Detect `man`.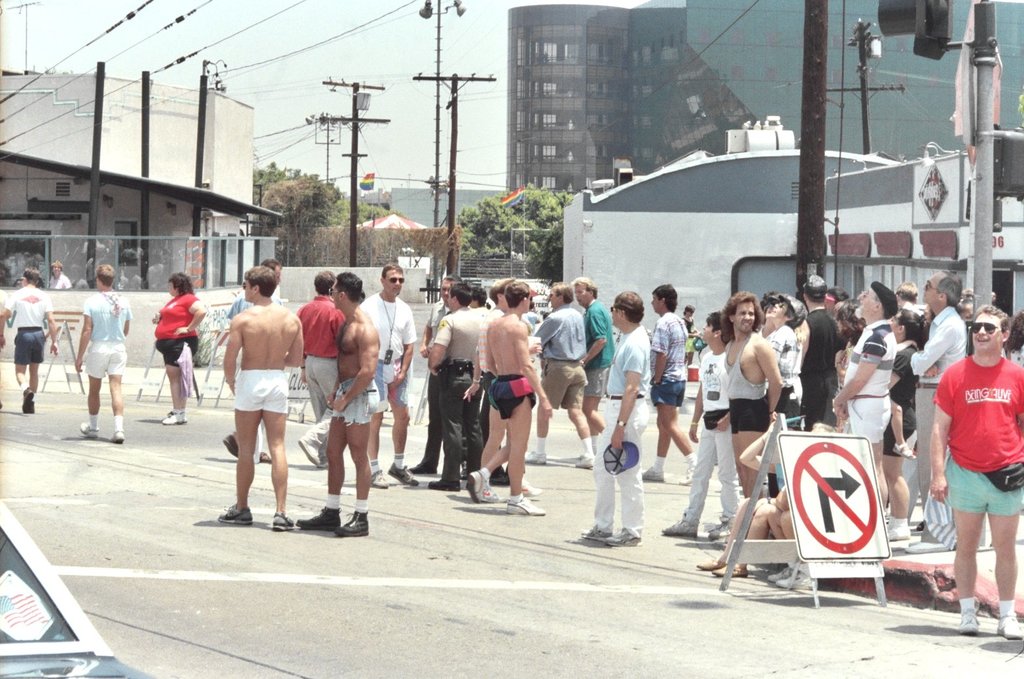
Detected at <region>363, 253, 413, 469</region>.
